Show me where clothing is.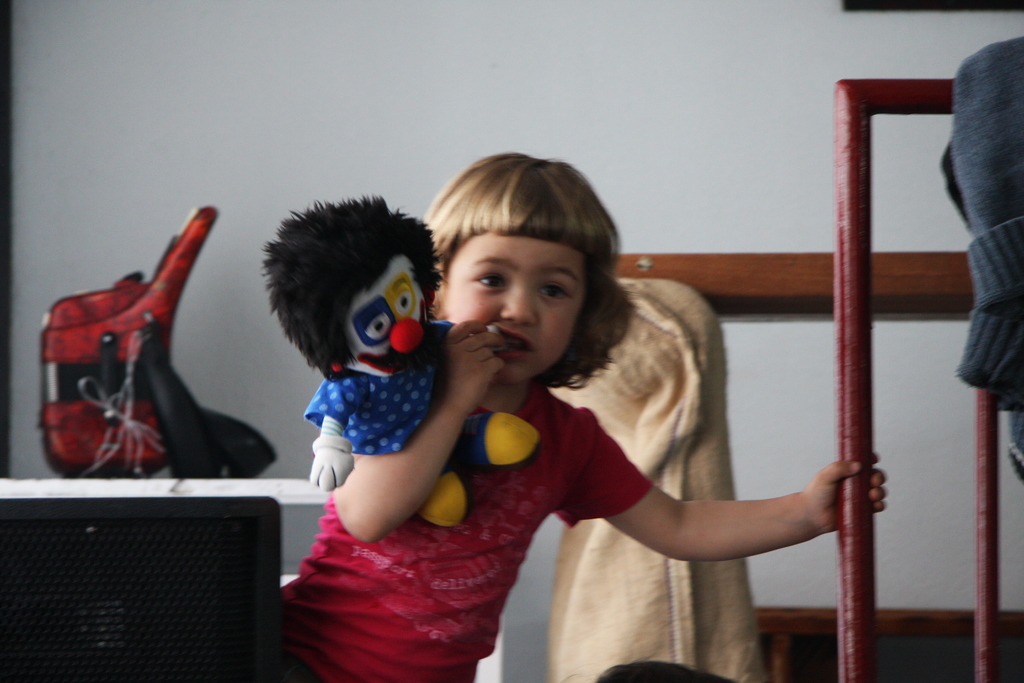
clothing is at 278/375/659/679.
